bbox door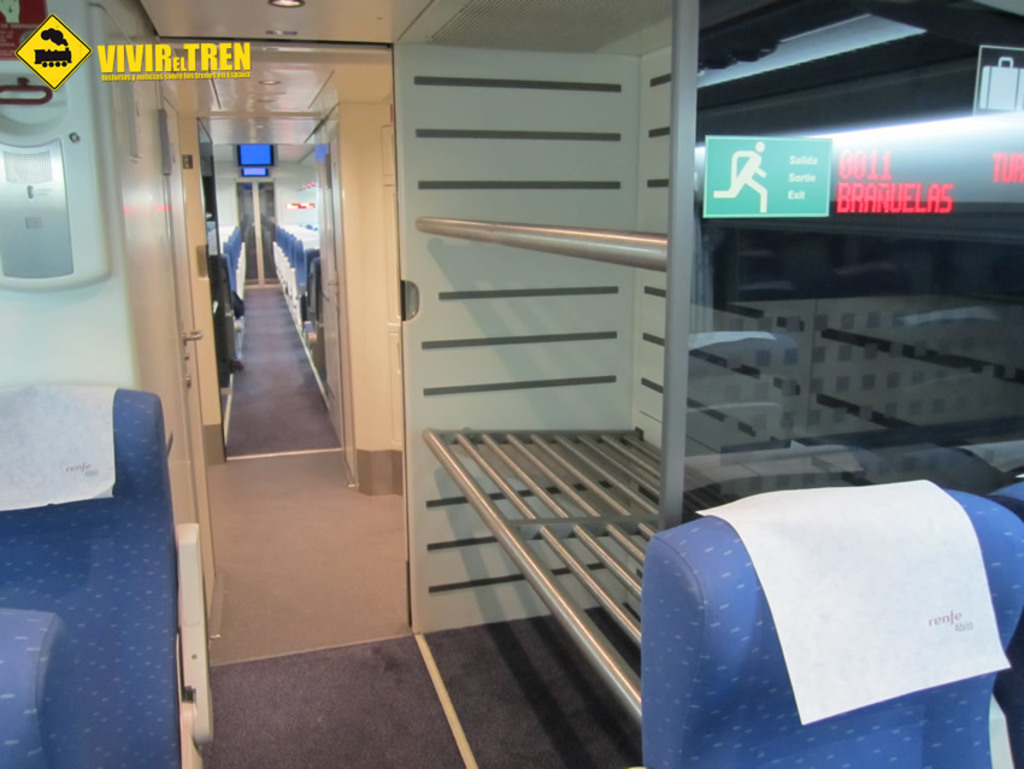
<box>163,0,369,644</box>
